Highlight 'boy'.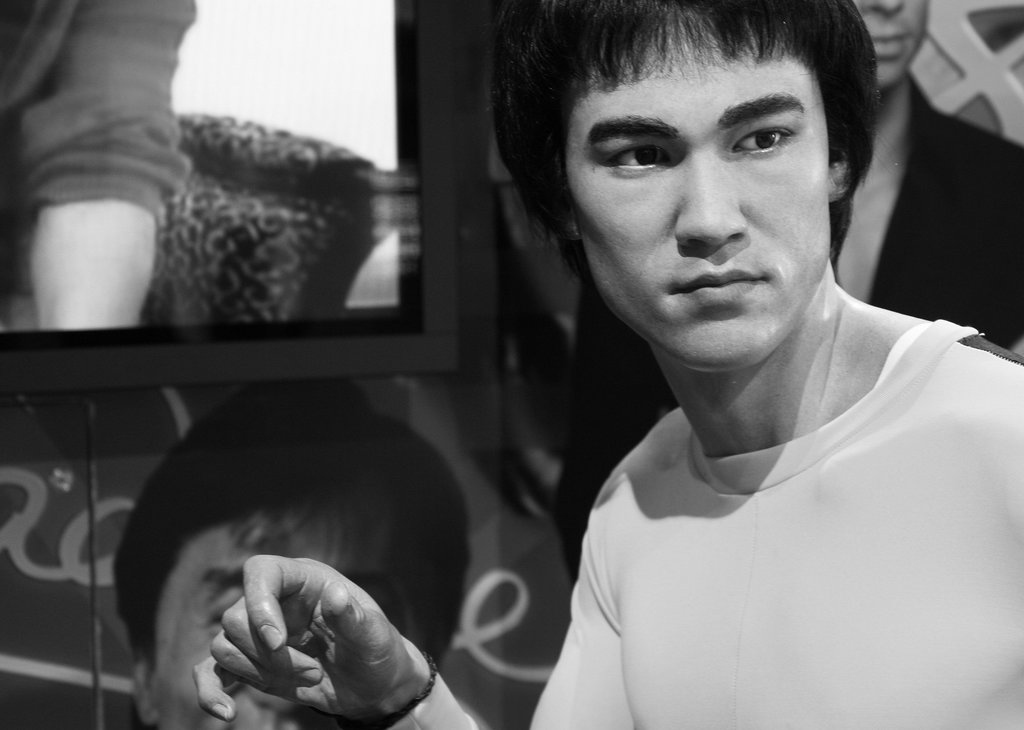
Highlighted region: select_region(187, 0, 1023, 729).
